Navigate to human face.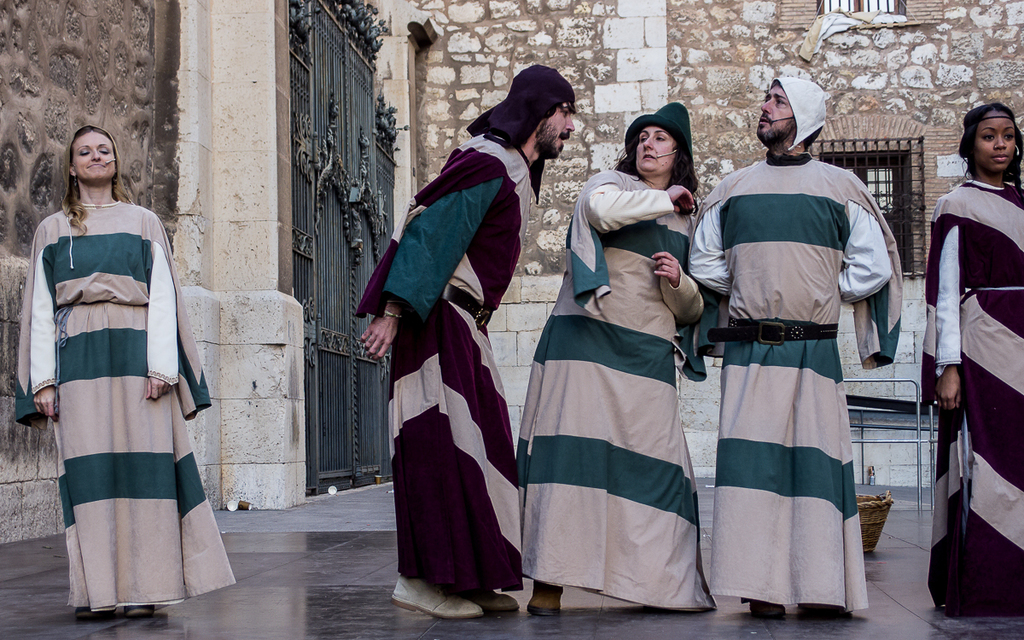
Navigation target: locate(969, 112, 1018, 176).
